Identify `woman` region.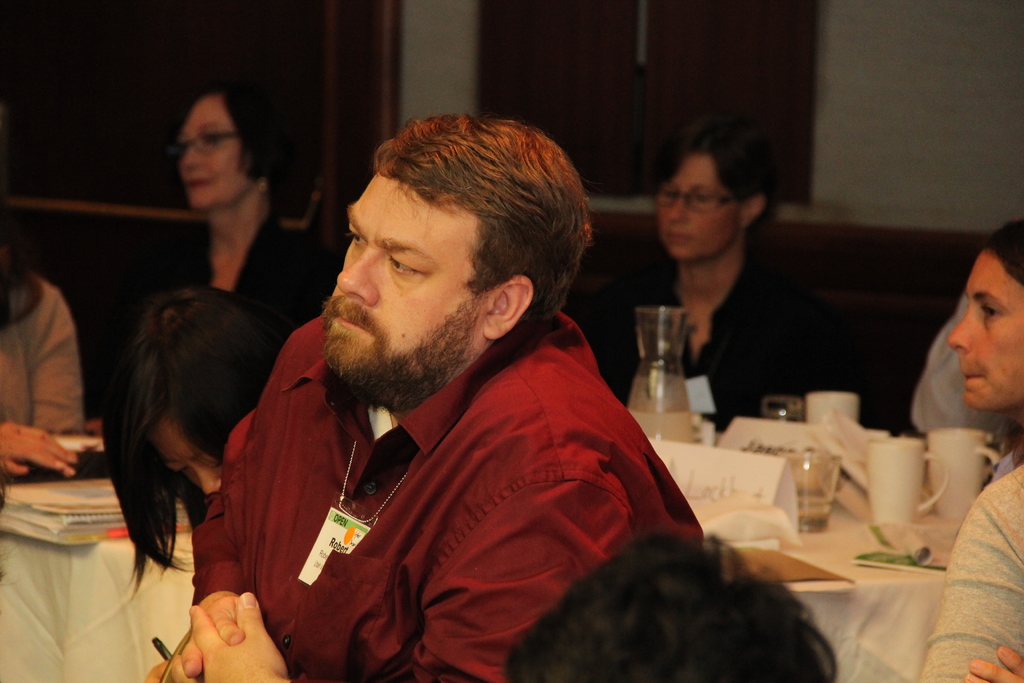
Region: 583,120,810,415.
